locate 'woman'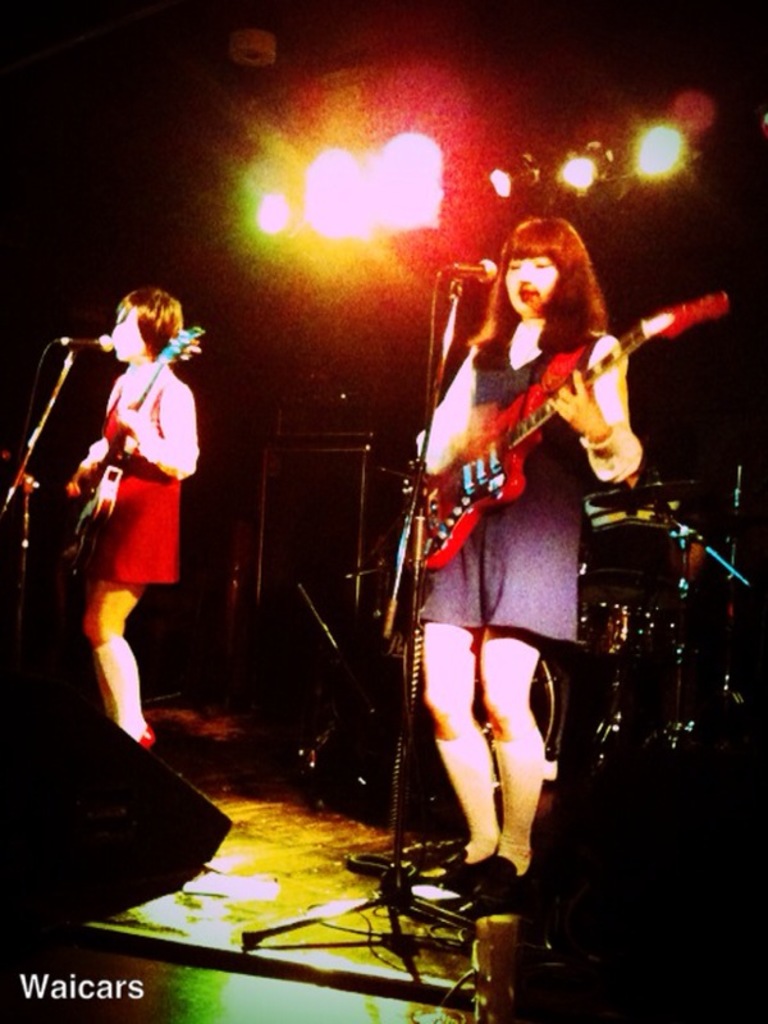
<box>73,283,202,731</box>
